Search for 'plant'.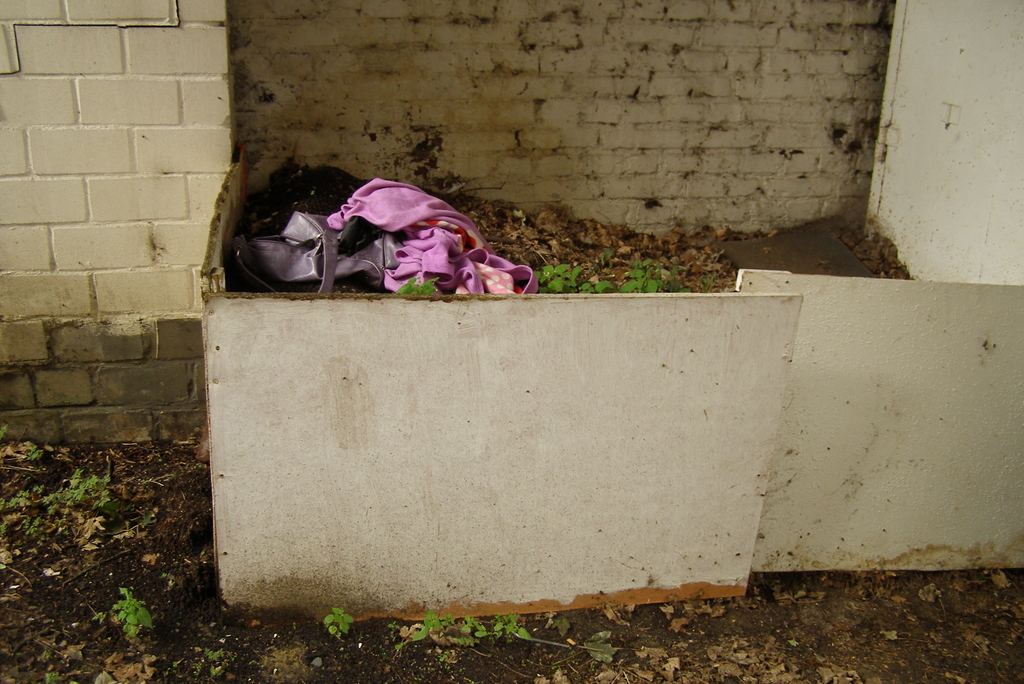
Found at bbox=[2, 521, 7, 539].
